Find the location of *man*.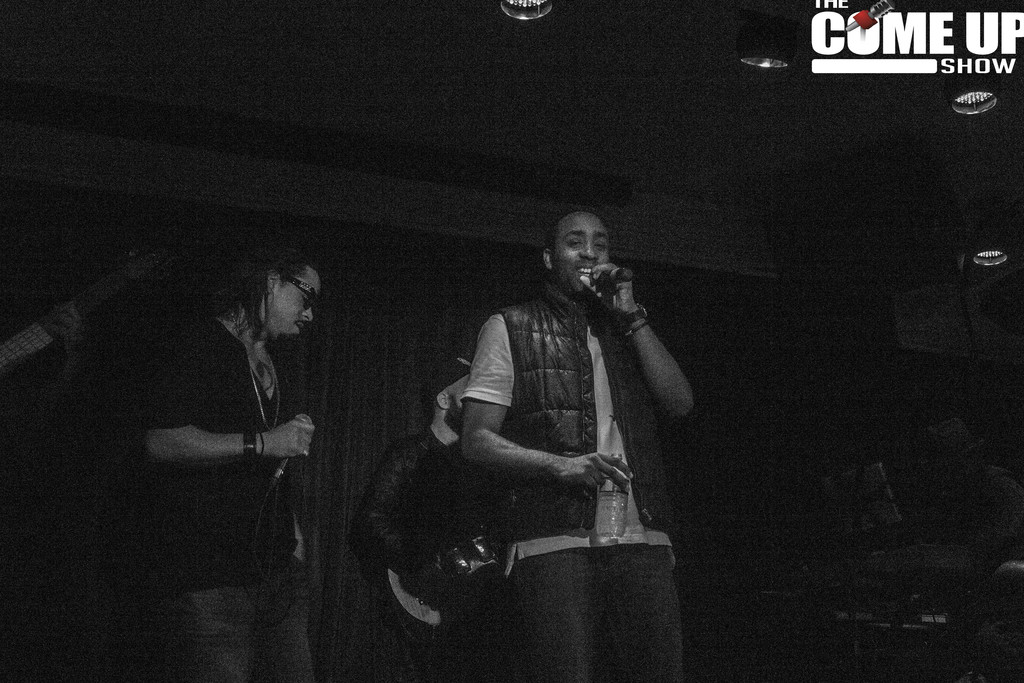
Location: (x1=360, y1=363, x2=517, y2=682).
